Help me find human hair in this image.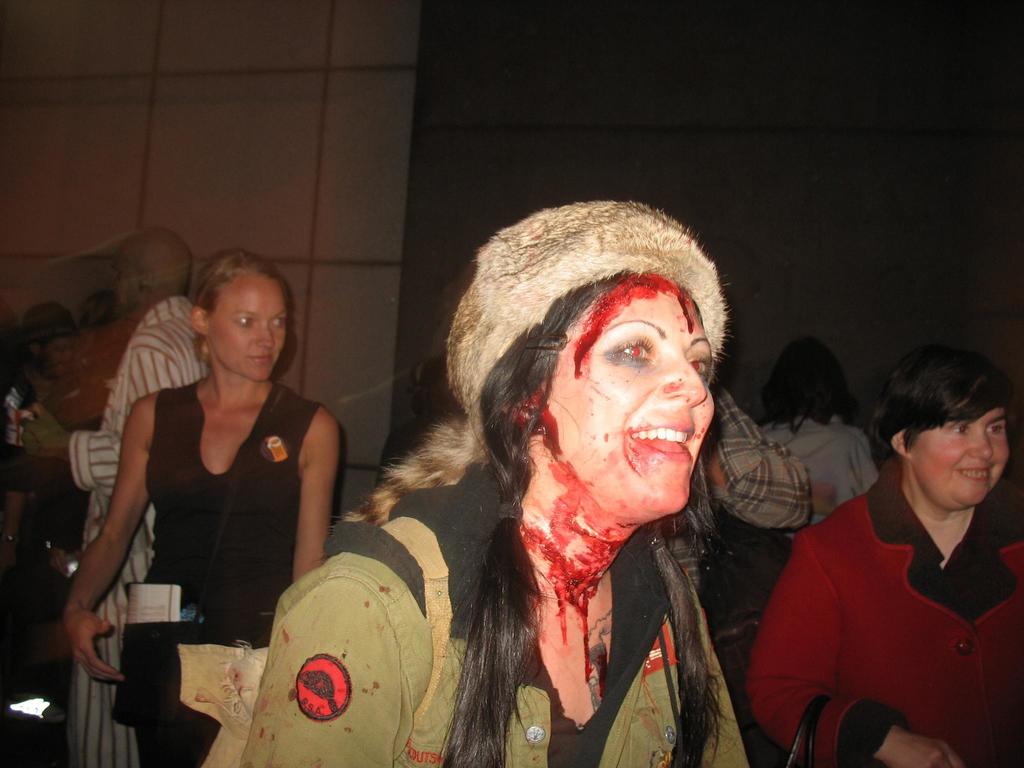
Found it: <bbox>759, 335, 858, 431</bbox>.
